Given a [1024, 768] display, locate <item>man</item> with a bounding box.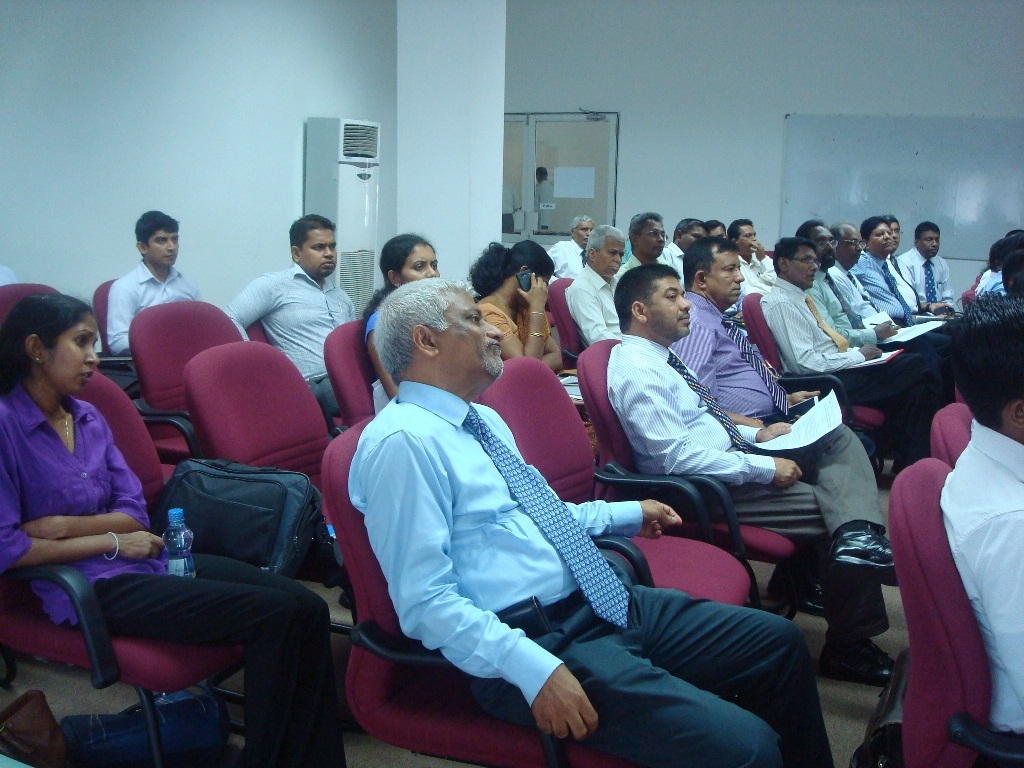
Located: locate(849, 214, 913, 332).
